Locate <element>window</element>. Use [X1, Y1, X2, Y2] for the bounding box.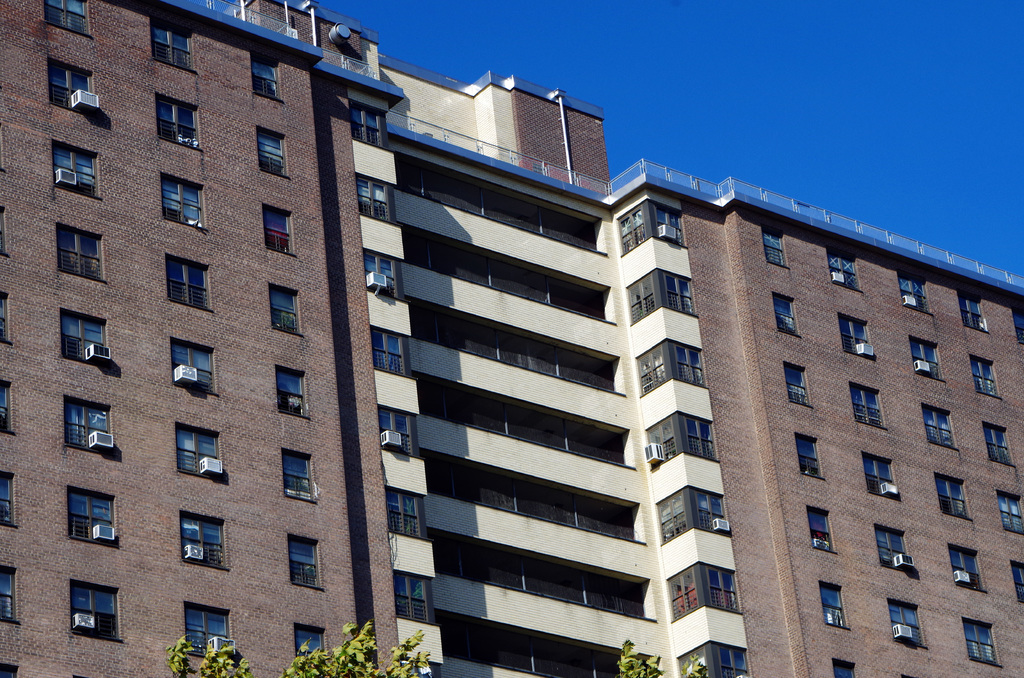
[618, 267, 695, 312].
